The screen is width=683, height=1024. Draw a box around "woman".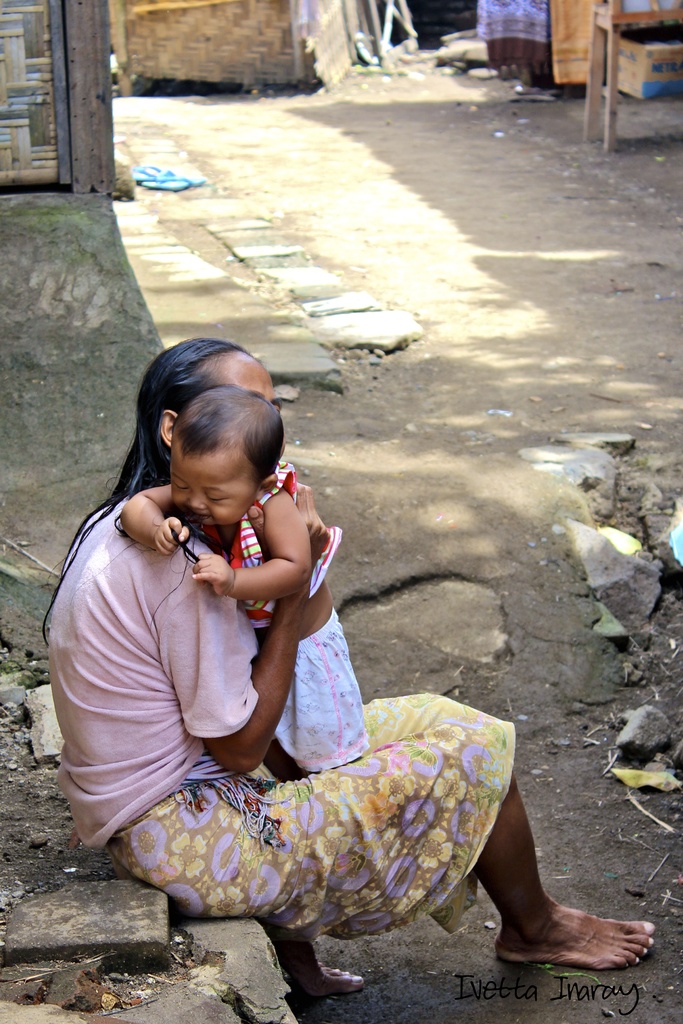
<region>75, 322, 516, 975</region>.
